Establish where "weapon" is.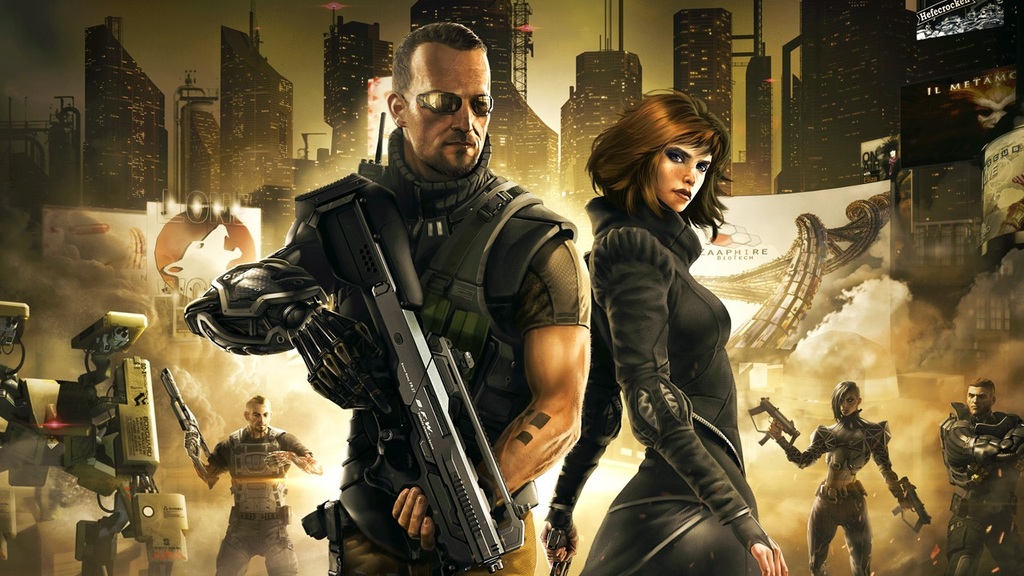
Established at [left=234, top=180, right=530, bottom=567].
